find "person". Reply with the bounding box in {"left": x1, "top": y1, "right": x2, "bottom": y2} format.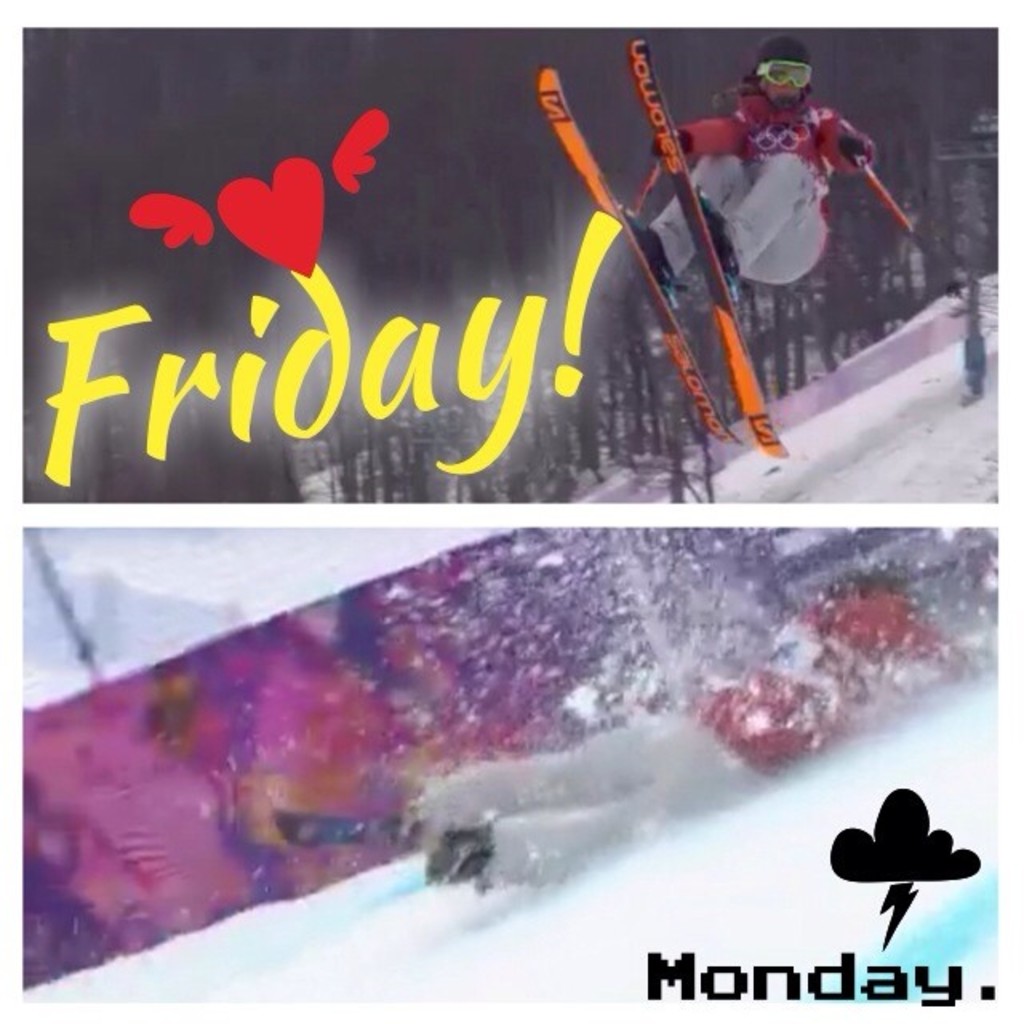
{"left": 402, "top": 571, "right": 987, "bottom": 891}.
